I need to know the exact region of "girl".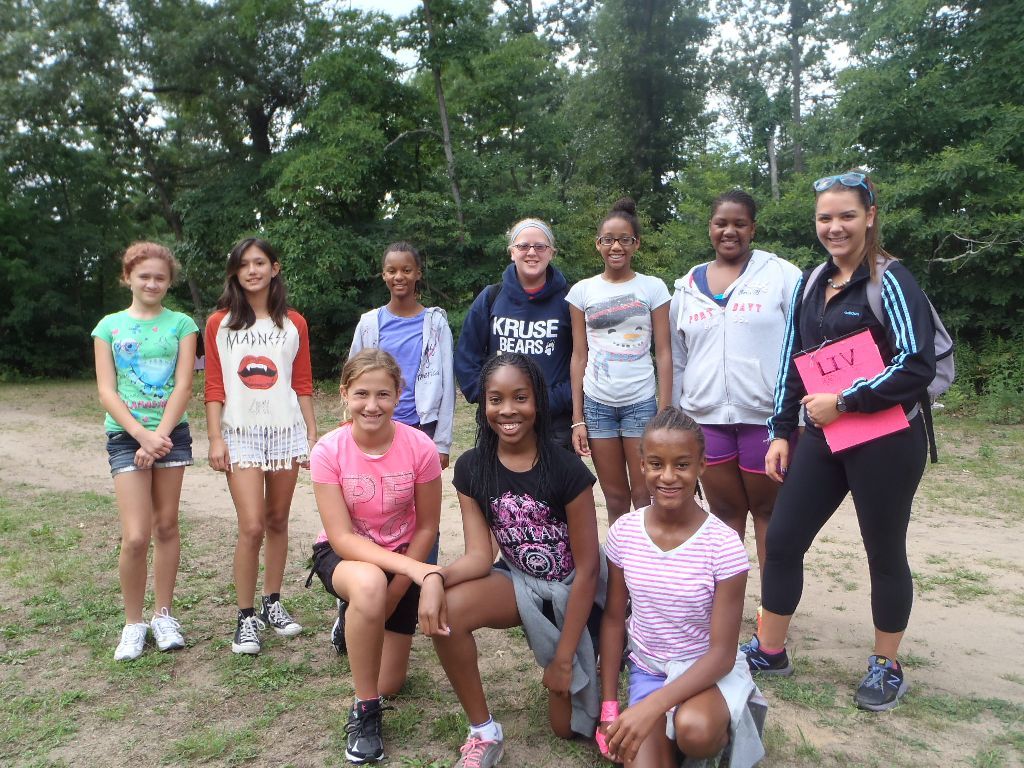
Region: {"x1": 417, "y1": 350, "x2": 603, "y2": 767}.
